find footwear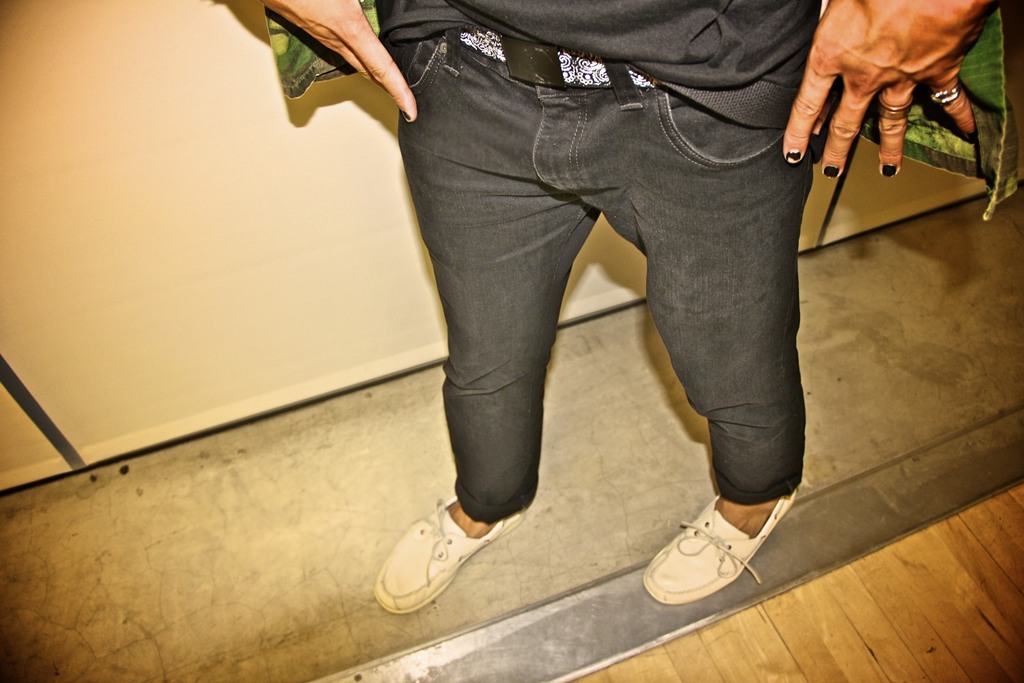
[376, 495, 527, 612]
